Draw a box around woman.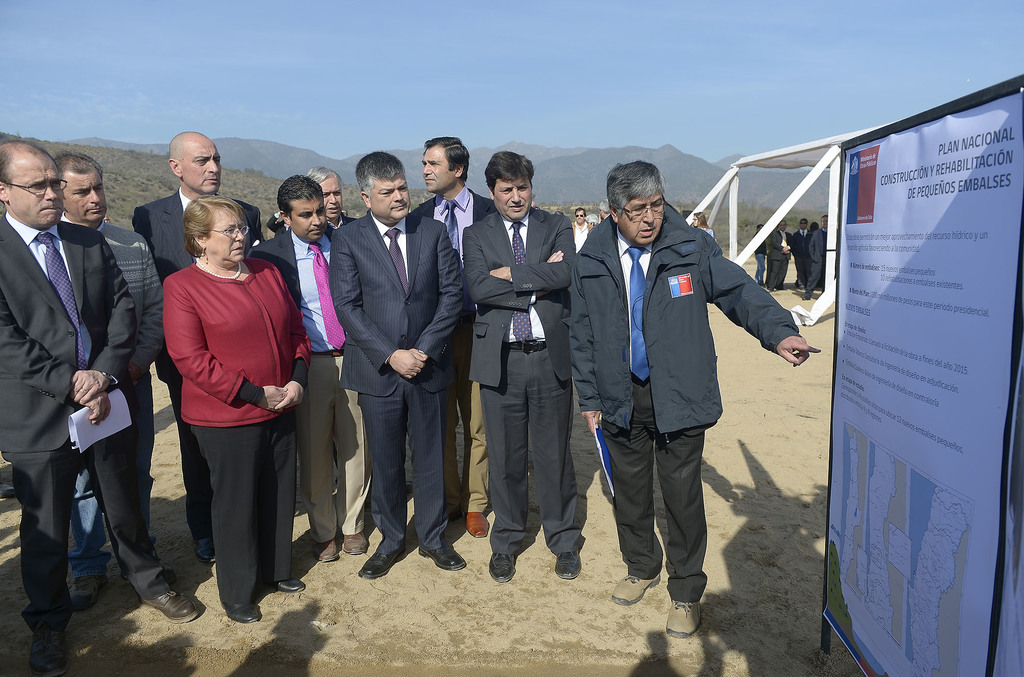
select_region(152, 181, 303, 623).
